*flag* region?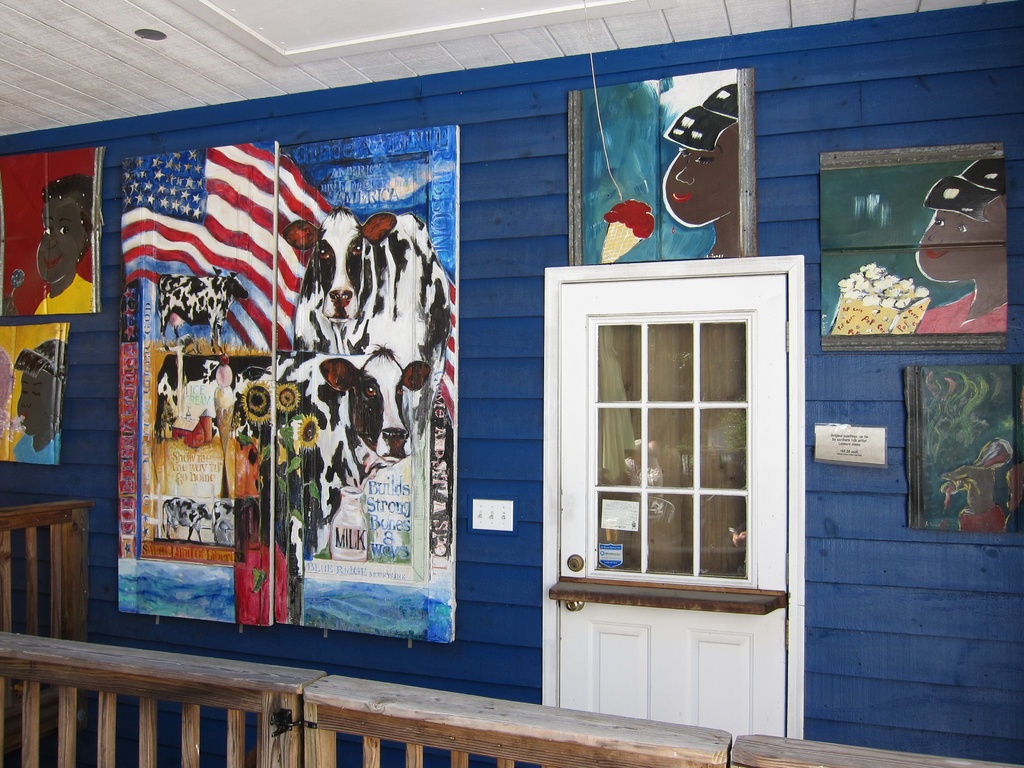
<region>122, 154, 465, 431</region>
